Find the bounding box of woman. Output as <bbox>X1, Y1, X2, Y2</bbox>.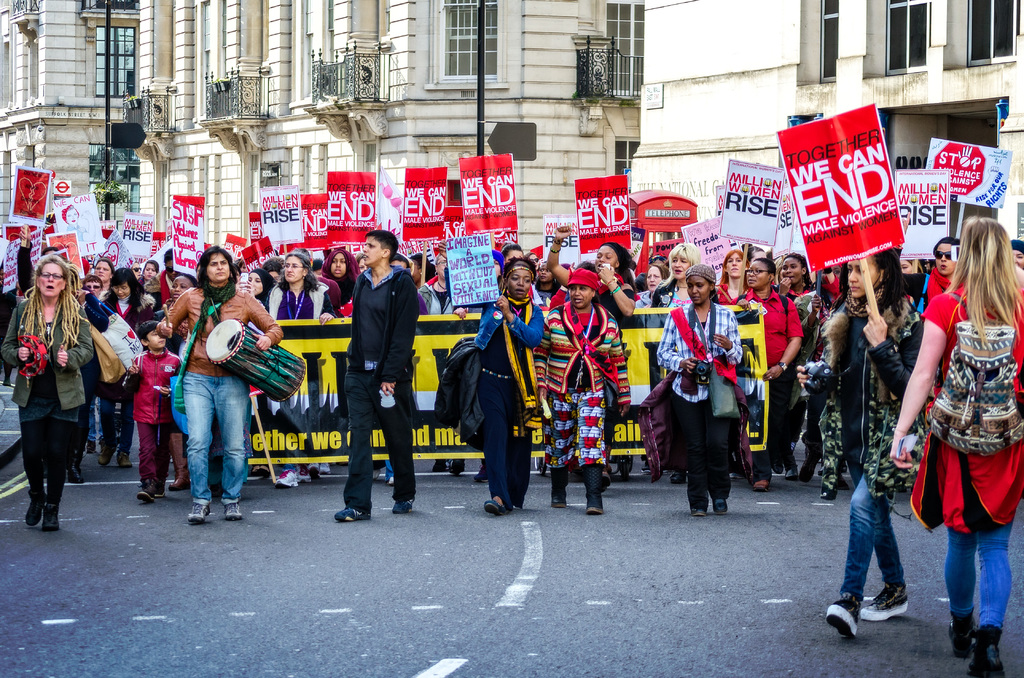
<bbox>895, 198, 1011, 650</bbox>.
